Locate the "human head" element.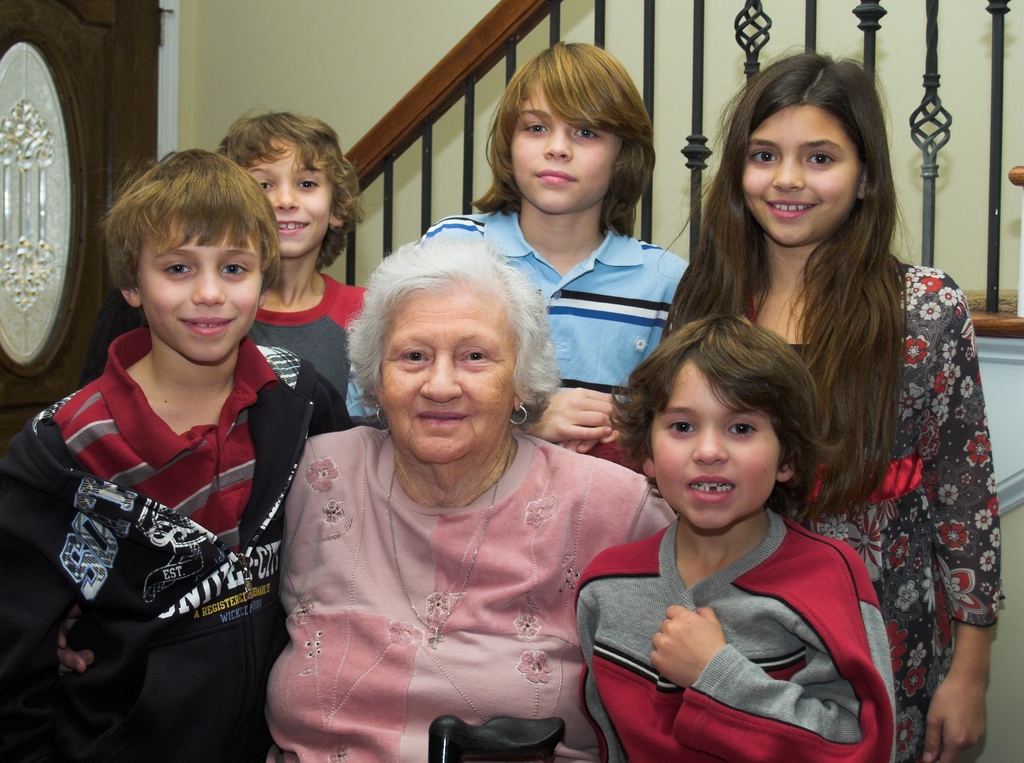
Element bbox: bbox(605, 312, 844, 531).
